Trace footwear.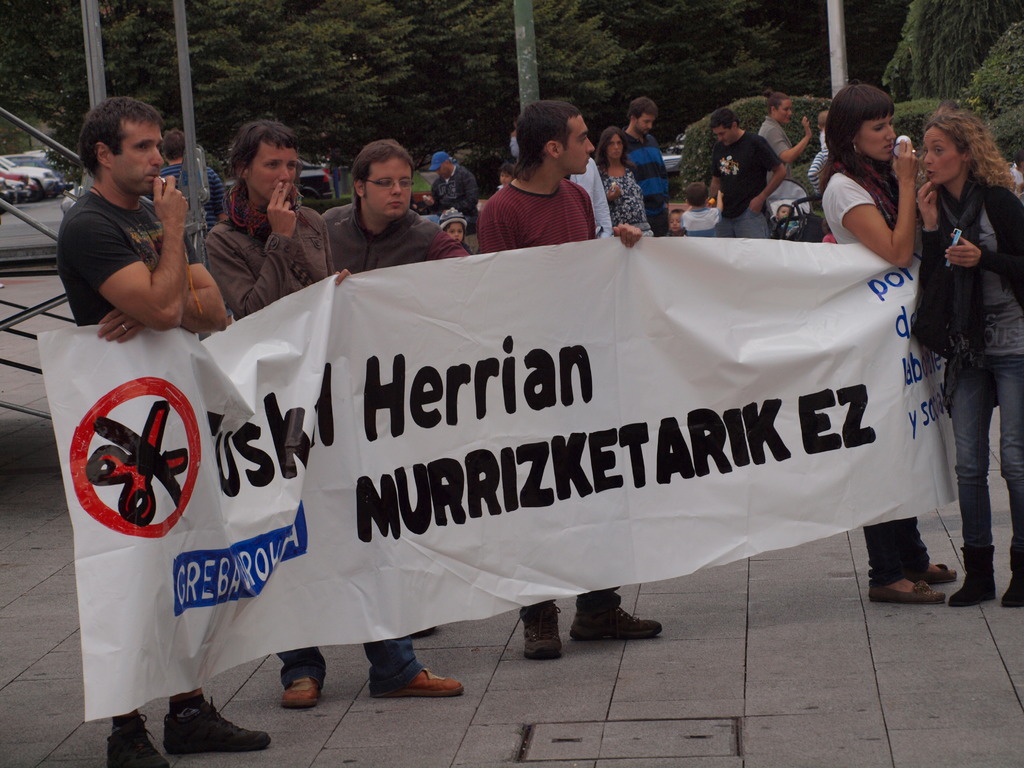
Traced to [161,695,268,758].
